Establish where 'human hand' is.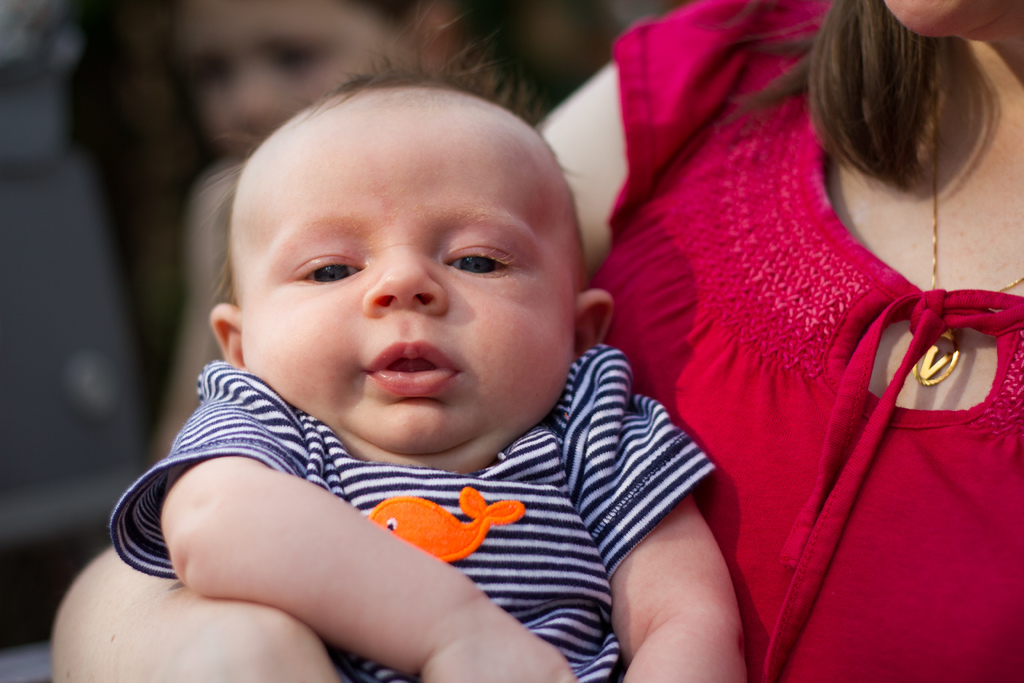
Established at left=418, top=618, right=581, bottom=682.
